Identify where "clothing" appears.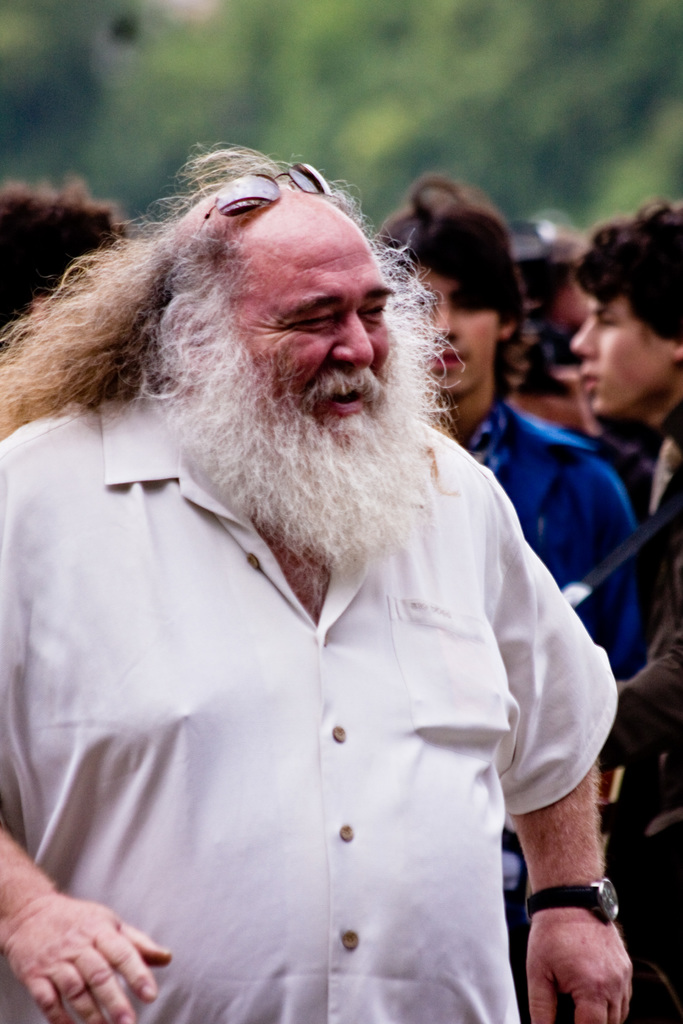
Appears at box=[600, 401, 682, 1023].
